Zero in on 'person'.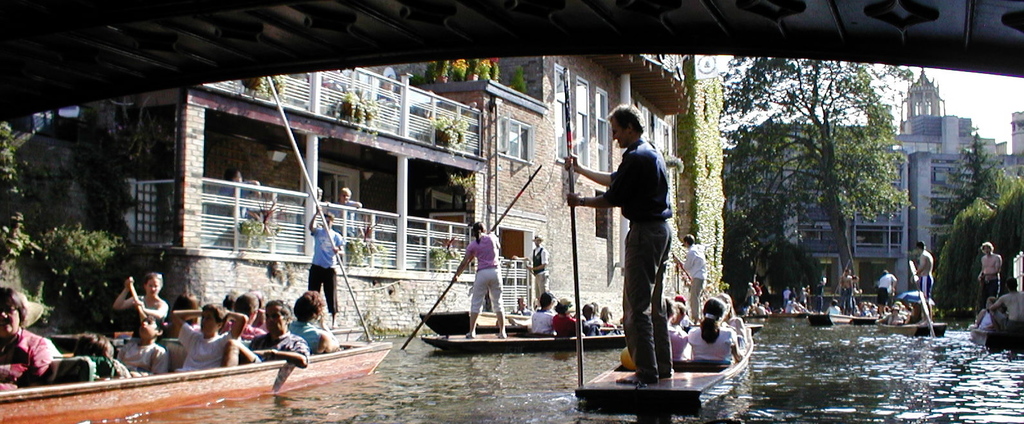
Zeroed in: region(0, 287, 61, 400).
